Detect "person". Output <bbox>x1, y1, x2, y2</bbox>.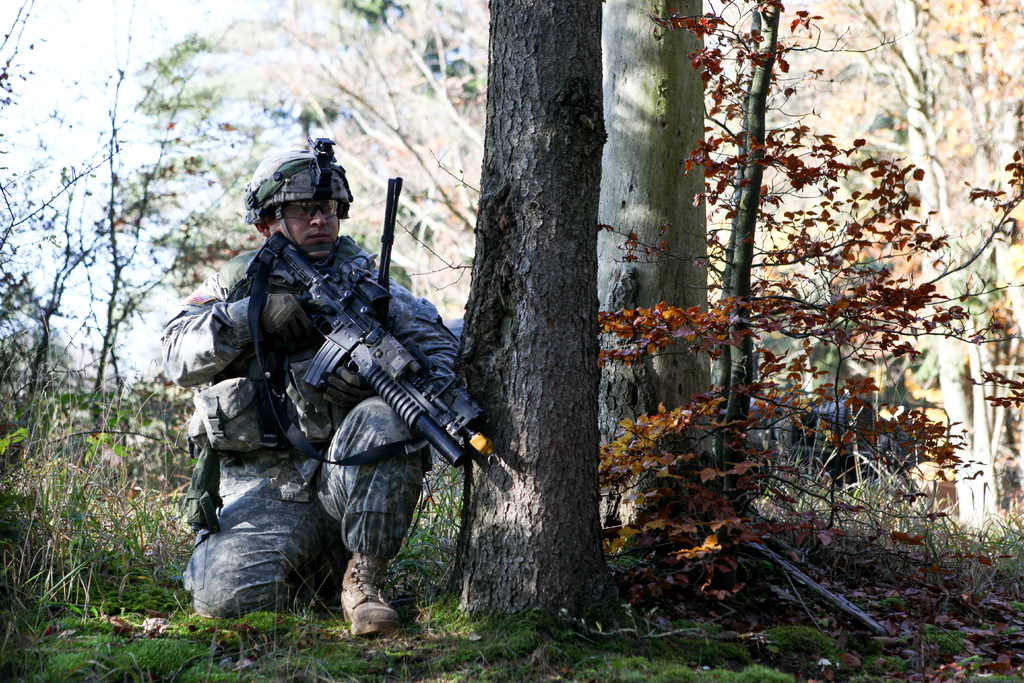
<bbox>160, 138, 475, 646</bbox>.
